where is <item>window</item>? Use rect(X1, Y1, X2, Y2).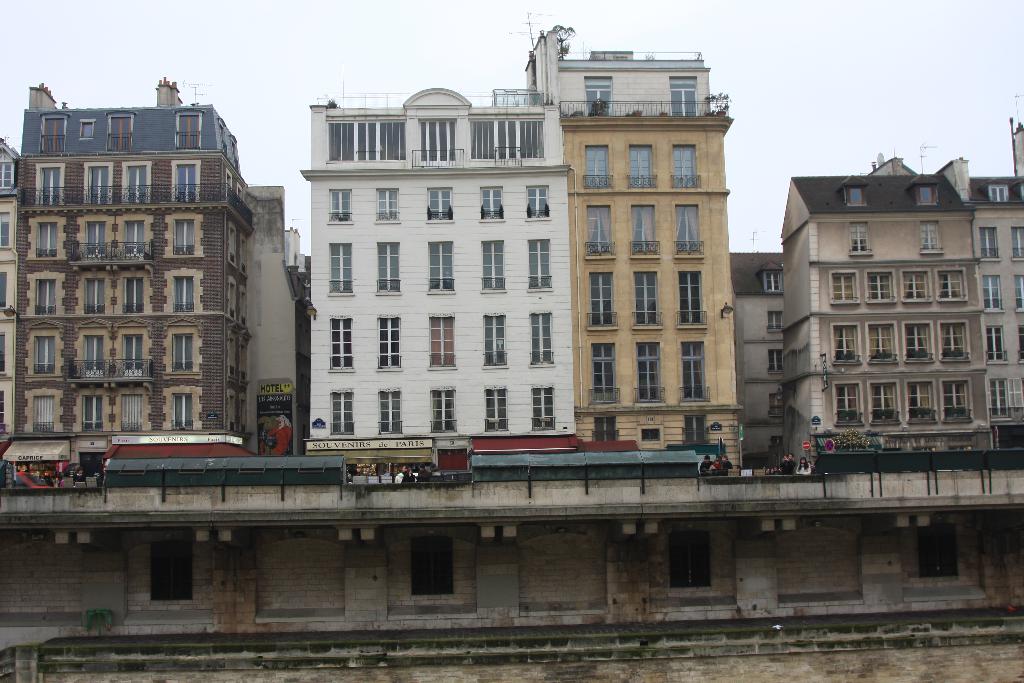
rect(764, 271, 783, 291).
